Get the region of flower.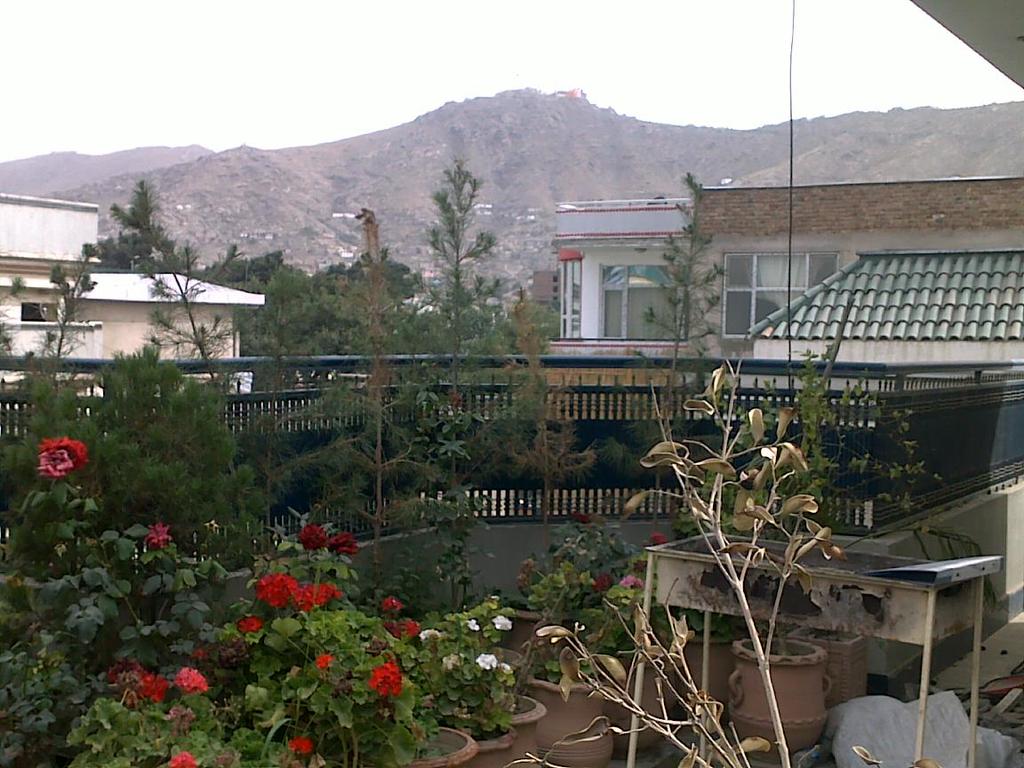
bbox=(290, 589, 336, 612).
